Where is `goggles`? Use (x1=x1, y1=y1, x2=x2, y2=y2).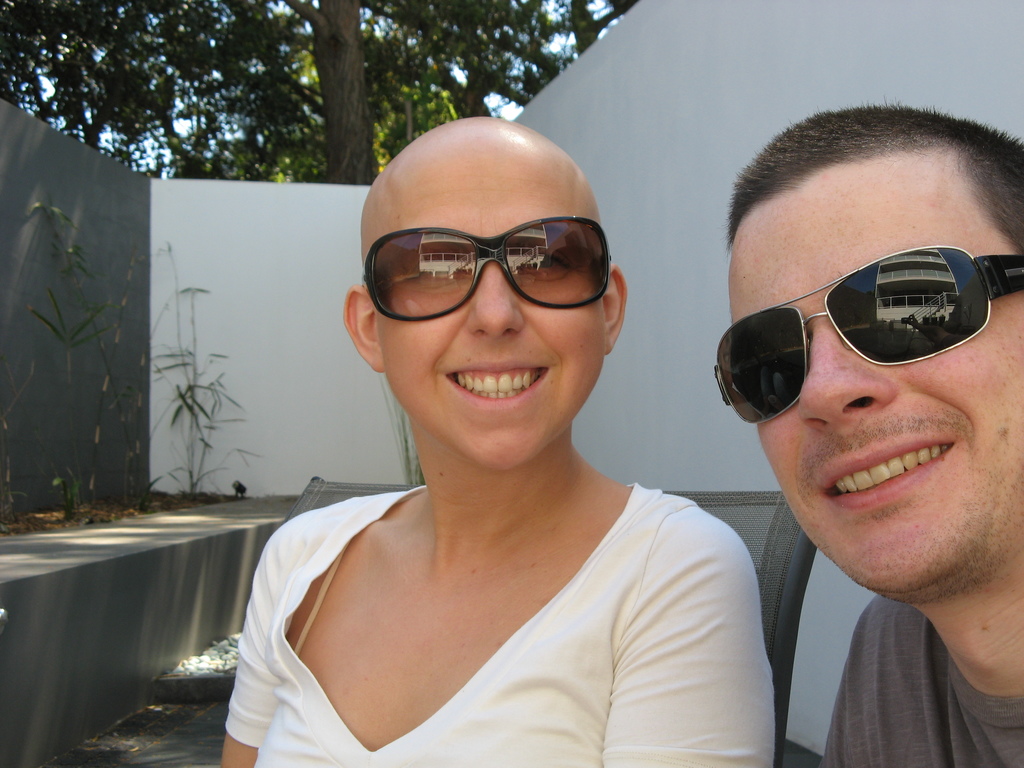
(x1=371, y1=203, x2=630, y2=311).
